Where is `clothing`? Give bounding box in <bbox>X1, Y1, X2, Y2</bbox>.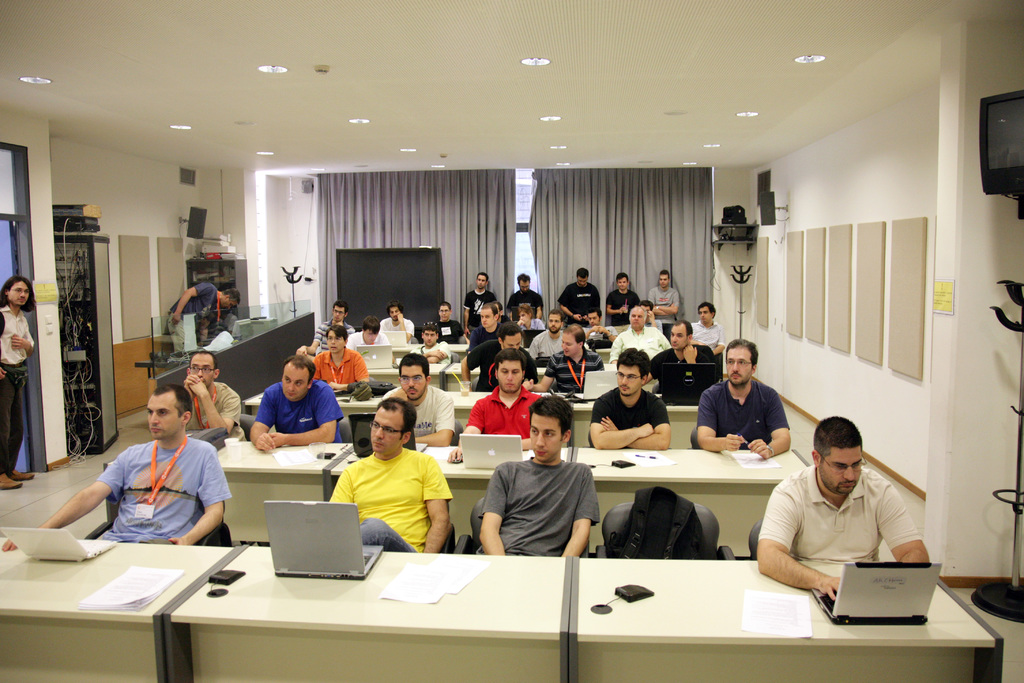
<bbox>476, 452, 601, 561</bbox>.
